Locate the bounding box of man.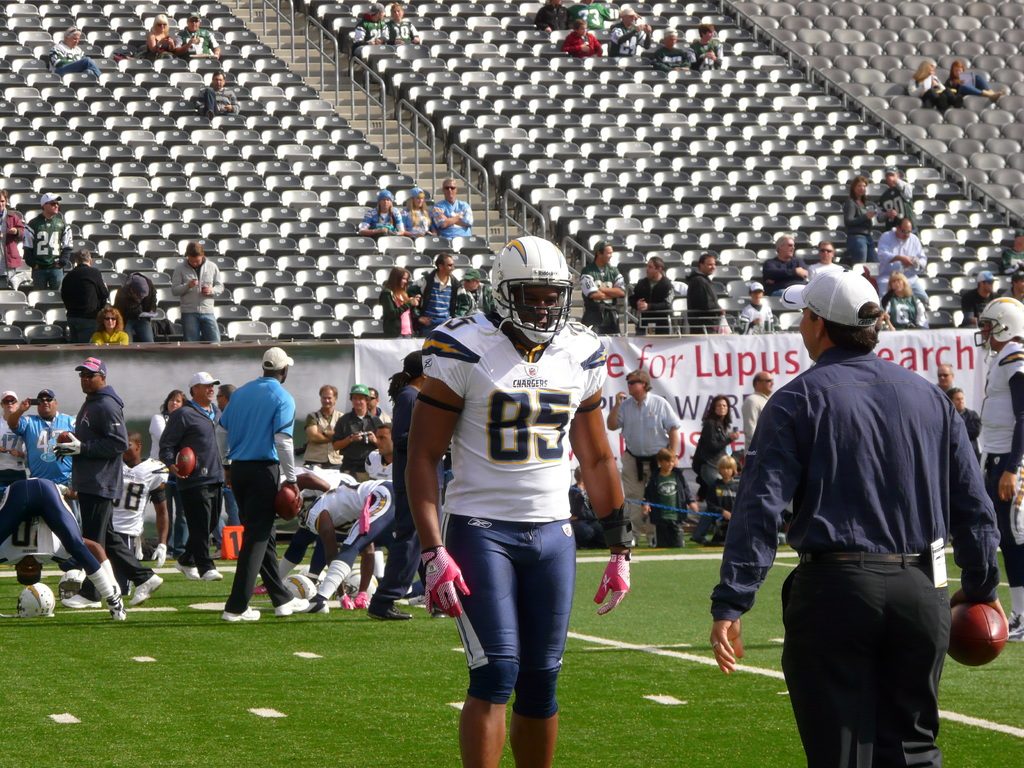
Bounding box: box(209, 345, 307, 621).
